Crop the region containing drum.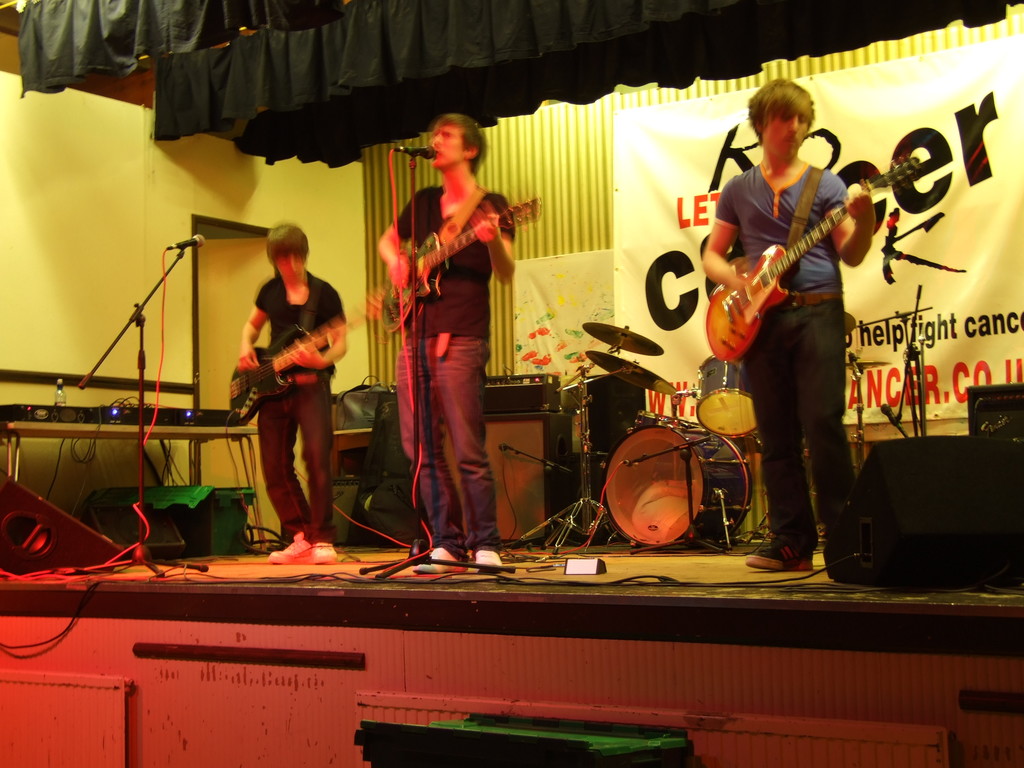
Crop region: (x1=698, y1=352, x2=758, y2=435).
